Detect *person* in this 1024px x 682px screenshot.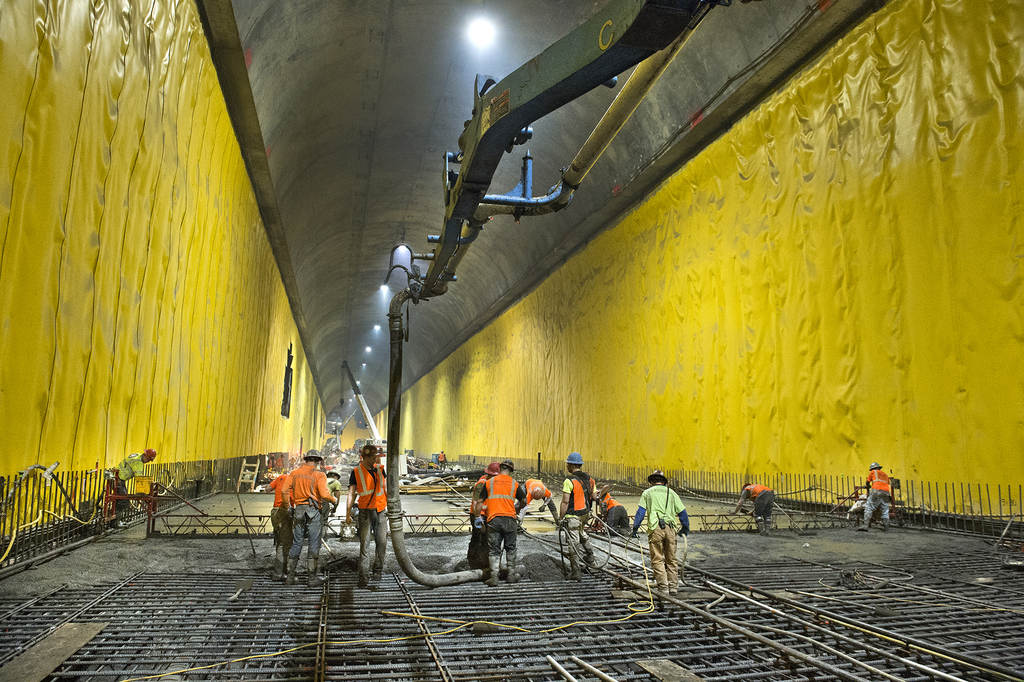
Detection: 105,445,156,524.
